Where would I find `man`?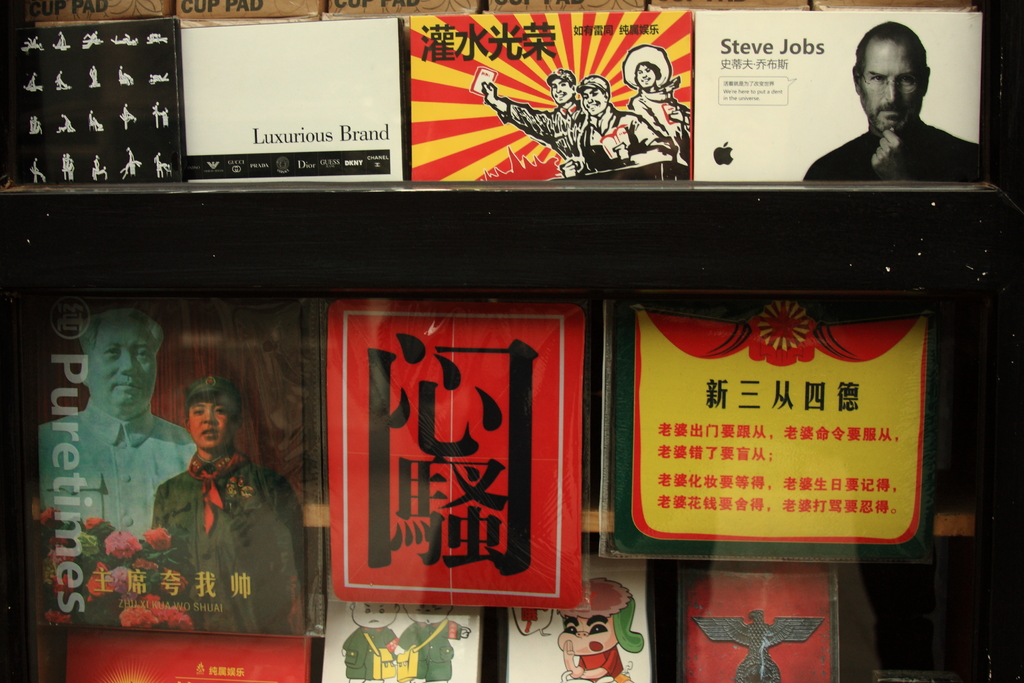
At l=620, t=40, r=692, b=149.
